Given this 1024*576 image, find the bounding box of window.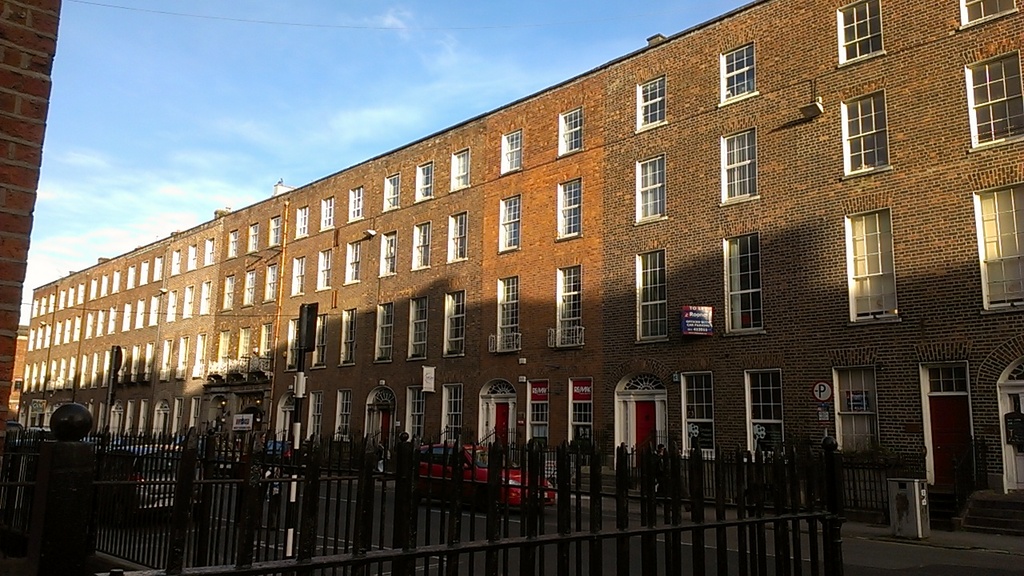
pyautogui.locateOnScreen(491, 123, 539, 181).
